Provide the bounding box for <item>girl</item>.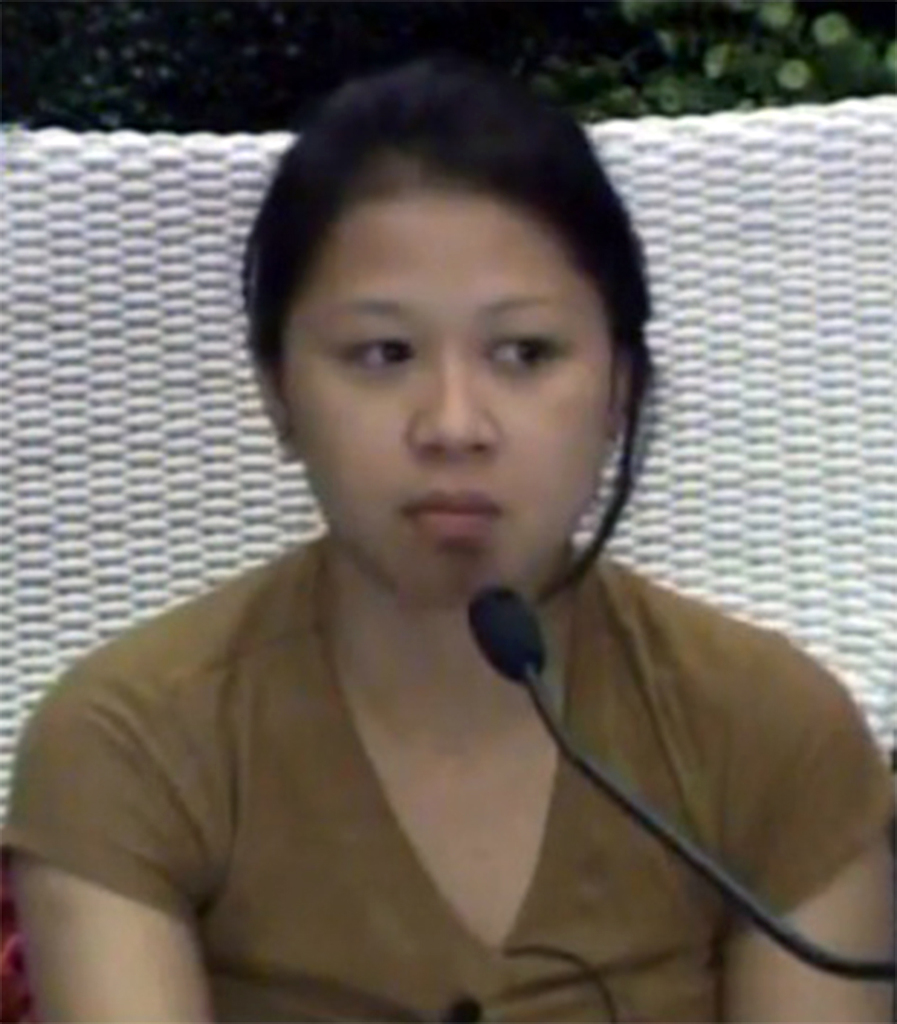
BBox(2, 64, 896, 1019).
